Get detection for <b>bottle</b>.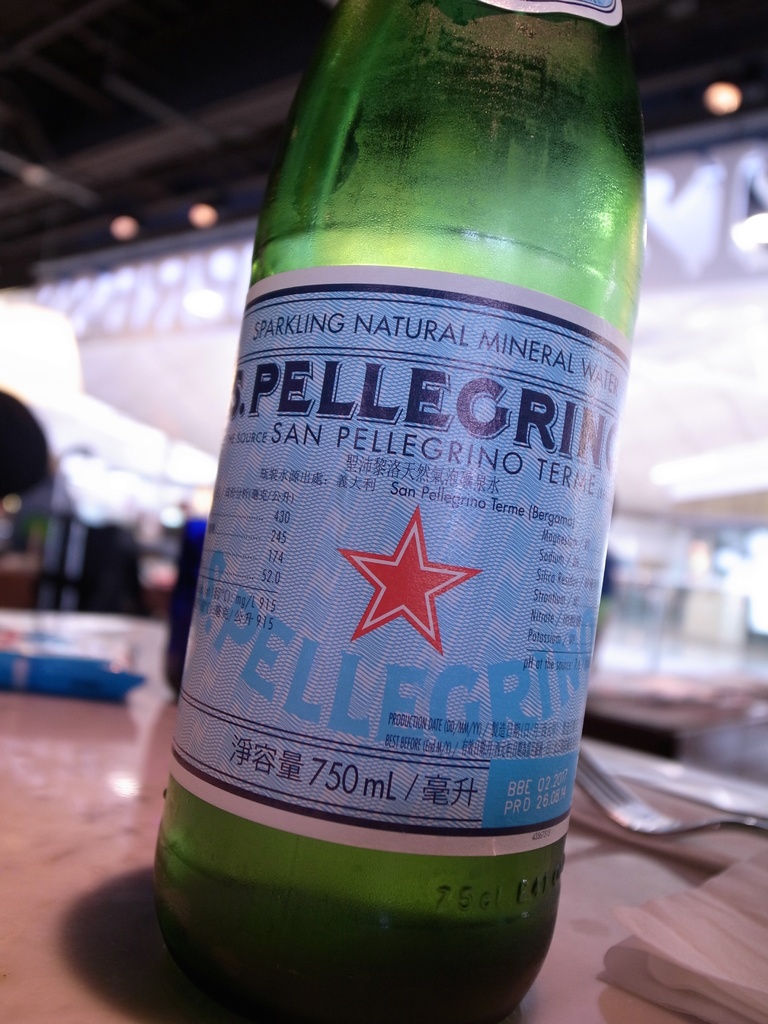
Detection: bbox=[175, 6, 638, 993].
